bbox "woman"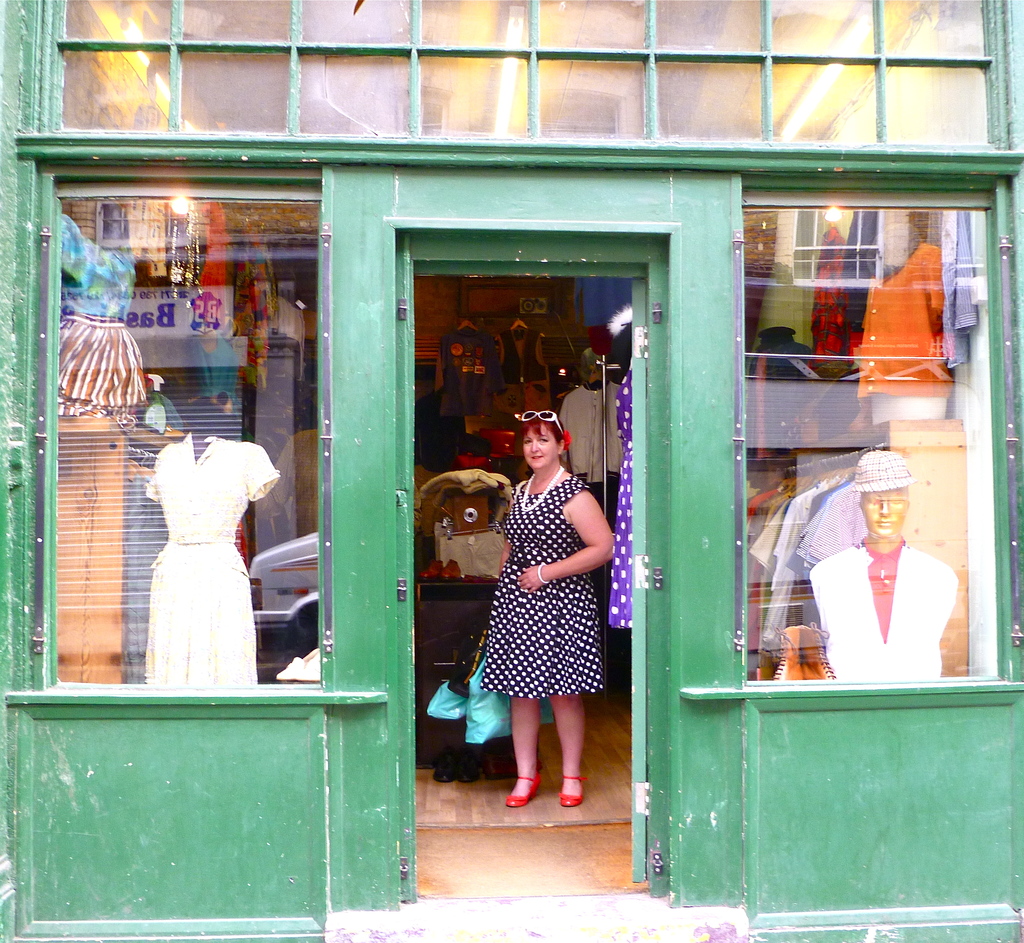
(458,387,618,805)
